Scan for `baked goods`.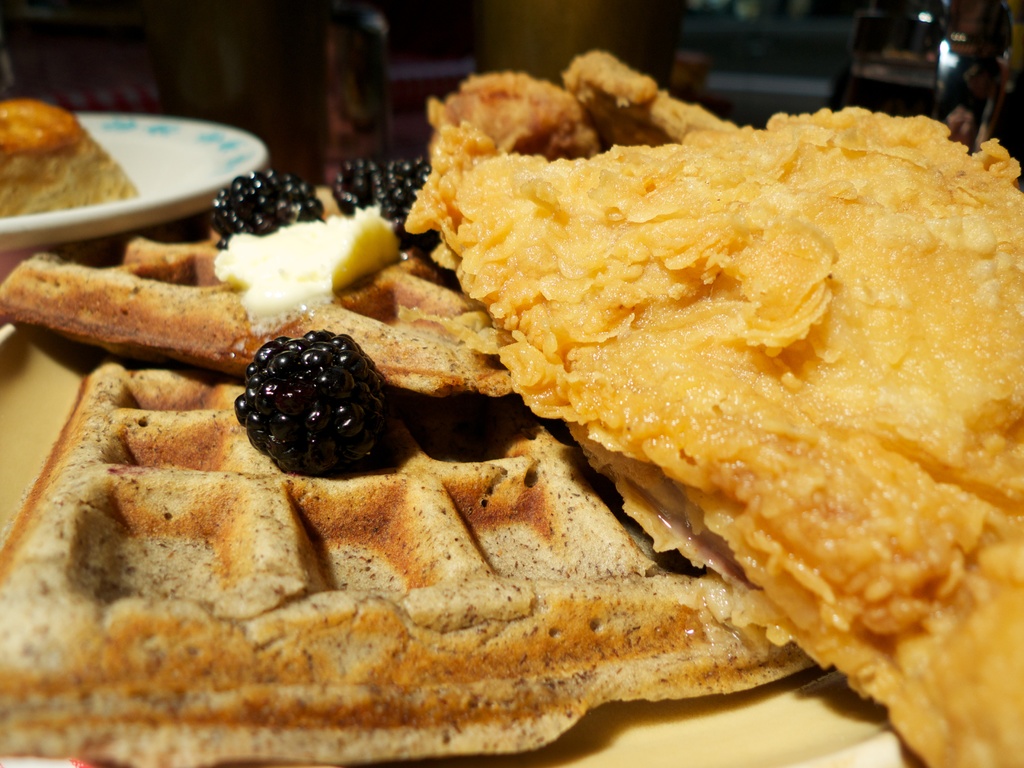
Scan result: left=0, top=83, right=143, bottom=224.
